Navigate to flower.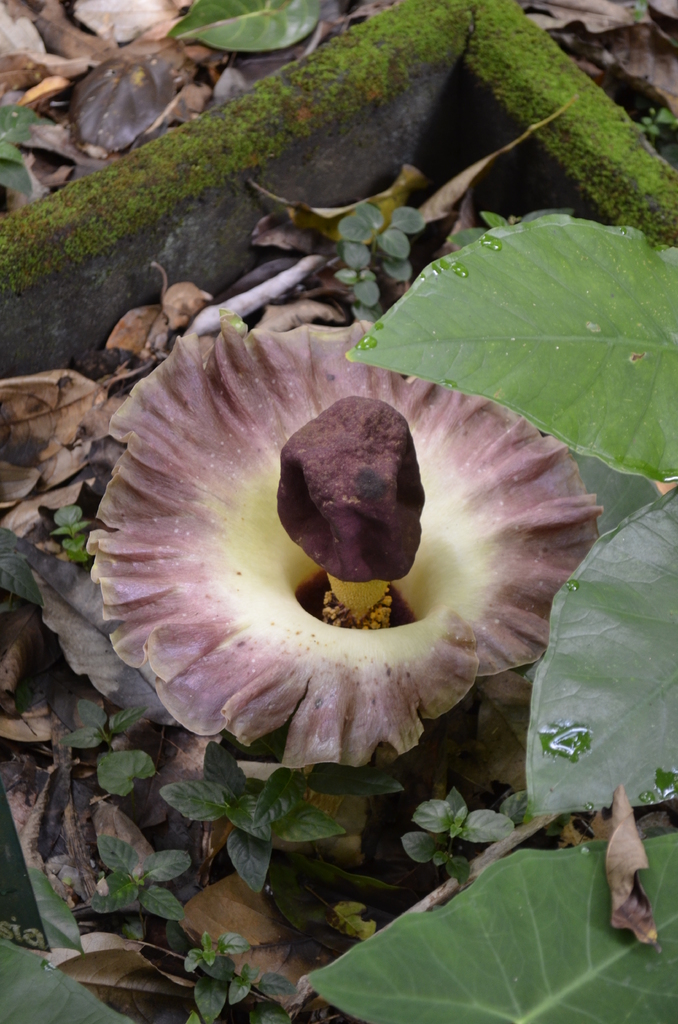
Navigation target: [83,305,606,765].
